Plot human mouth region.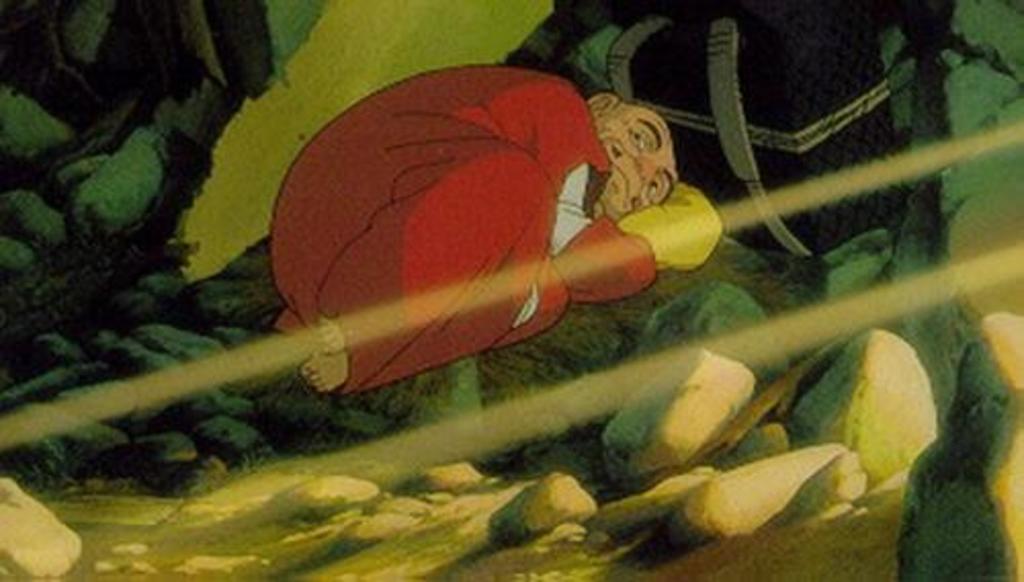
Plotted at left=606, top=164, right=633, bottom=199.
